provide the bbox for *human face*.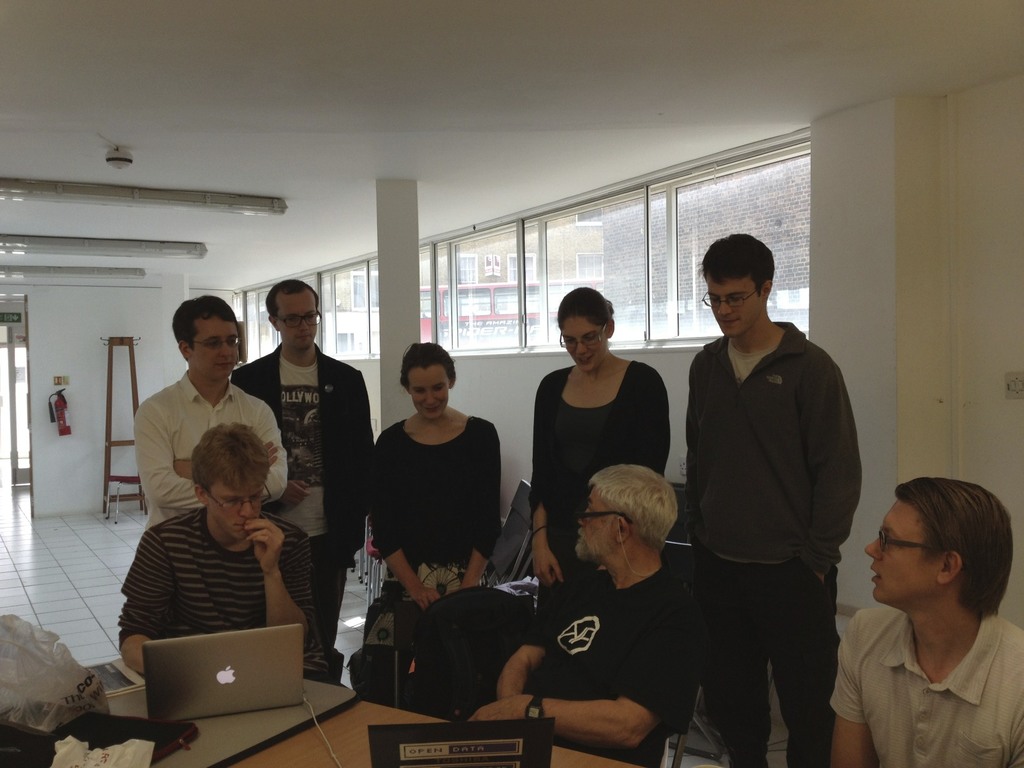
l=408, t=369, r=447, b=415.
